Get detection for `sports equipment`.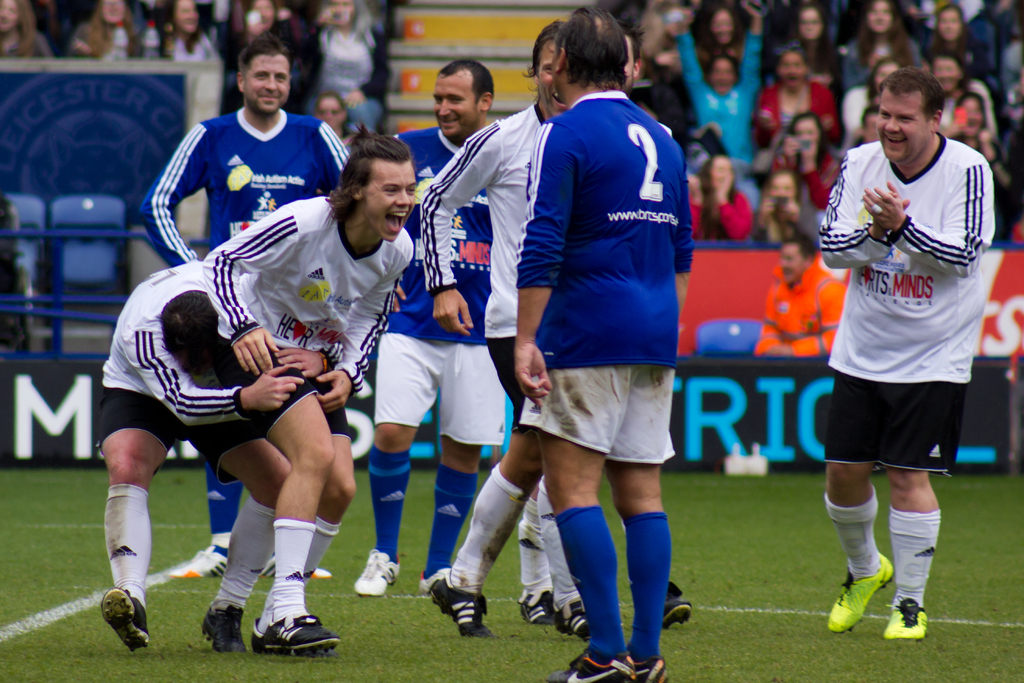
Detection: rect(104, 594, 147, 649).
